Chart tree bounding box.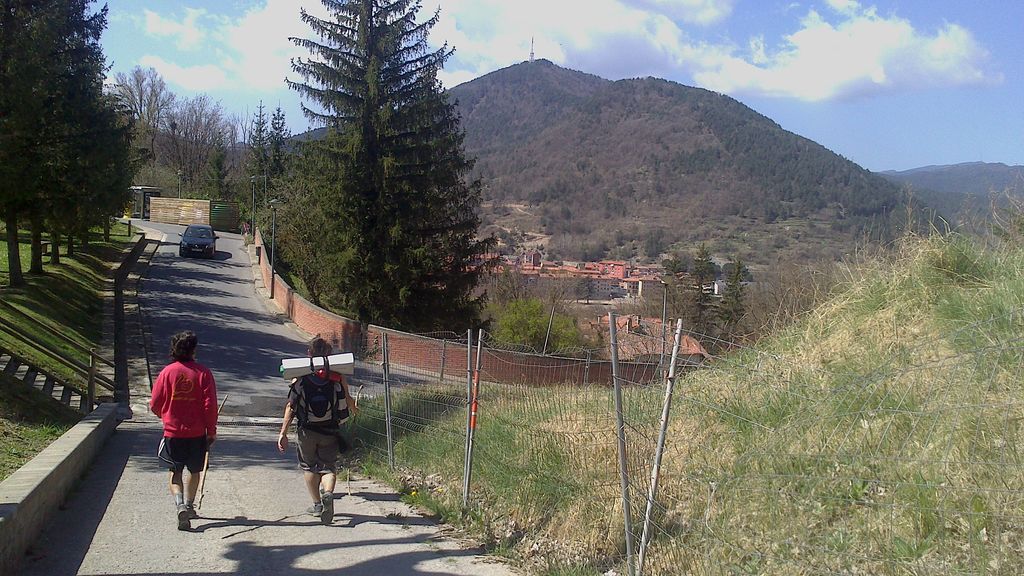
Charted: <box>22,0,114,276</box>.
